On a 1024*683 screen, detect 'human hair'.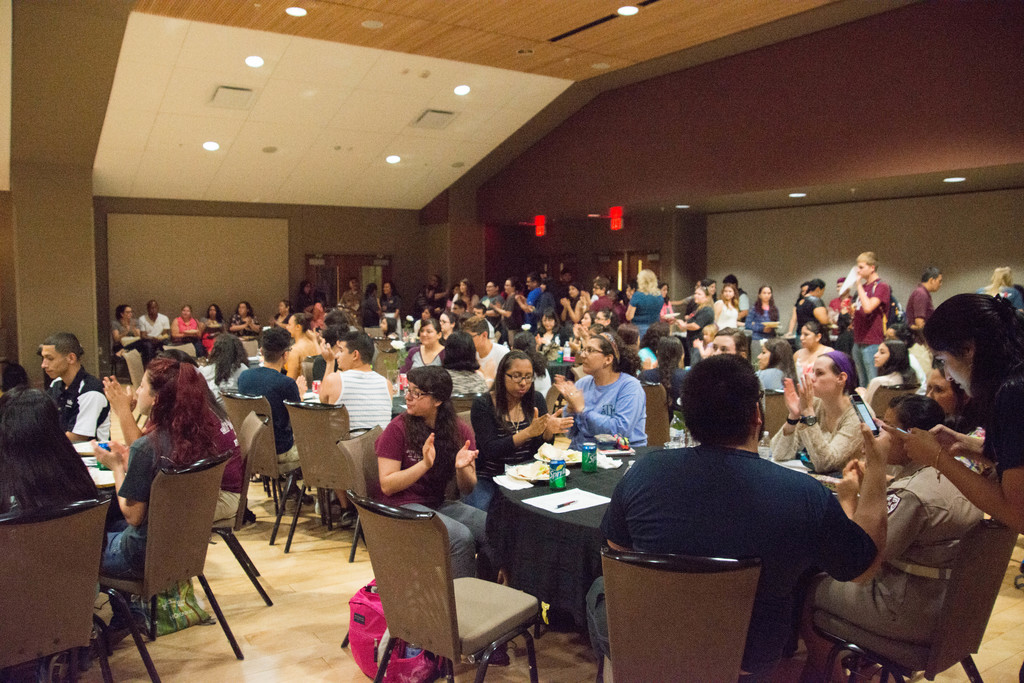
bbox(687, 286, 712, 321).
